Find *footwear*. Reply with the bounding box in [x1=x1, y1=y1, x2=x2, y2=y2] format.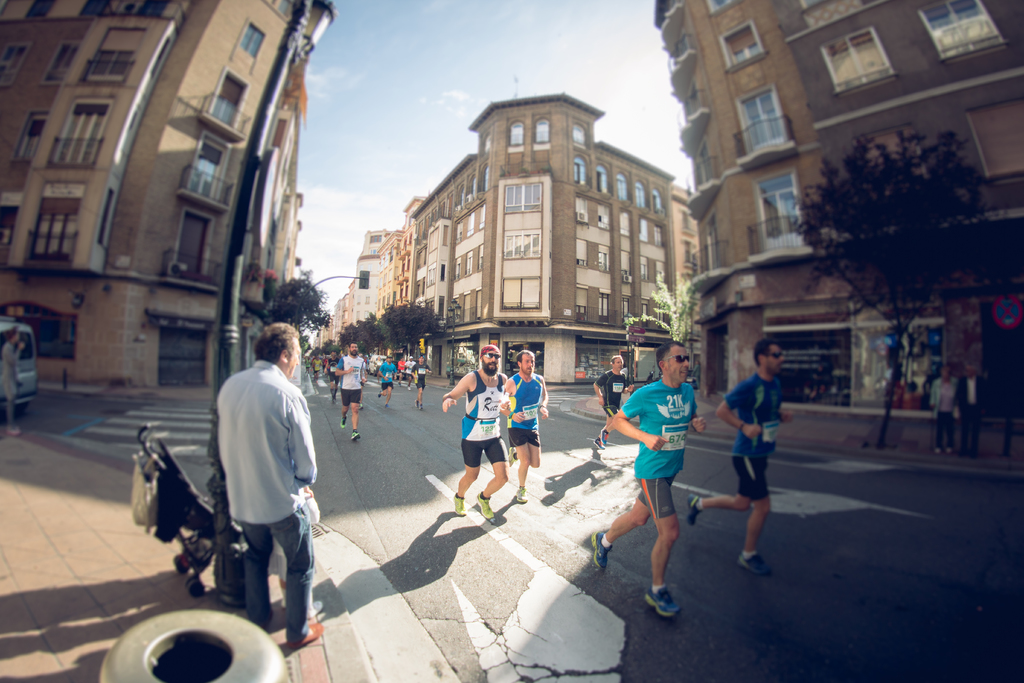
[x1=342, y1=414, x2=349, y2=427].
